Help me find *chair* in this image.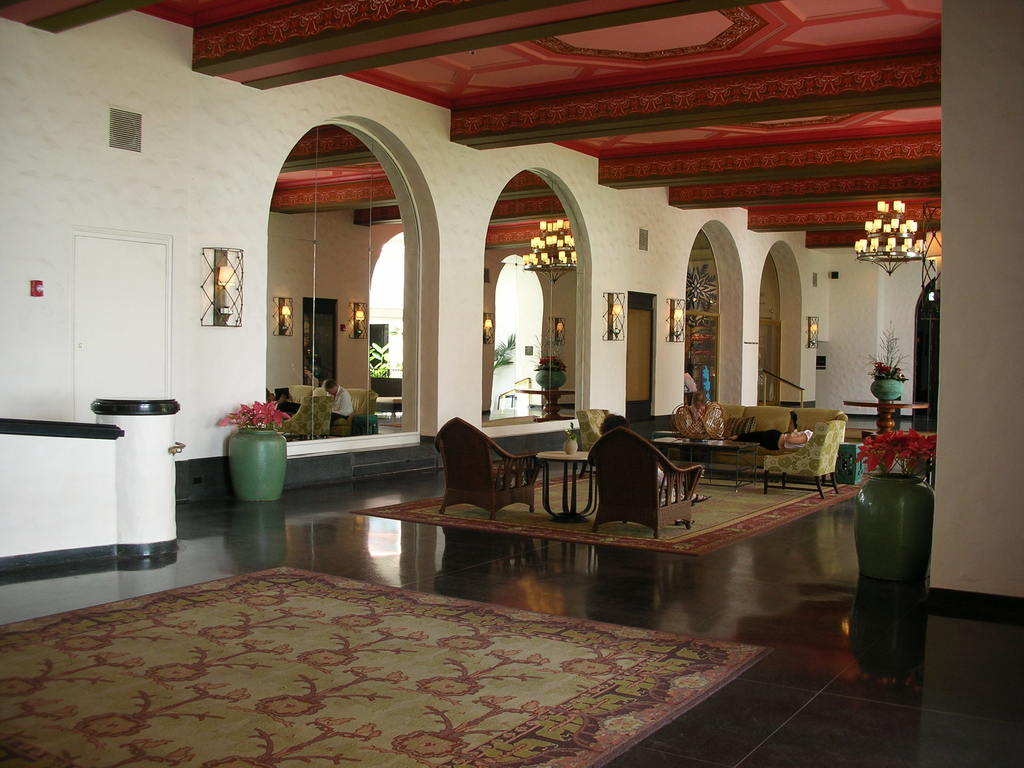
Found it: <region>758, 417, 844, 499</region>.
